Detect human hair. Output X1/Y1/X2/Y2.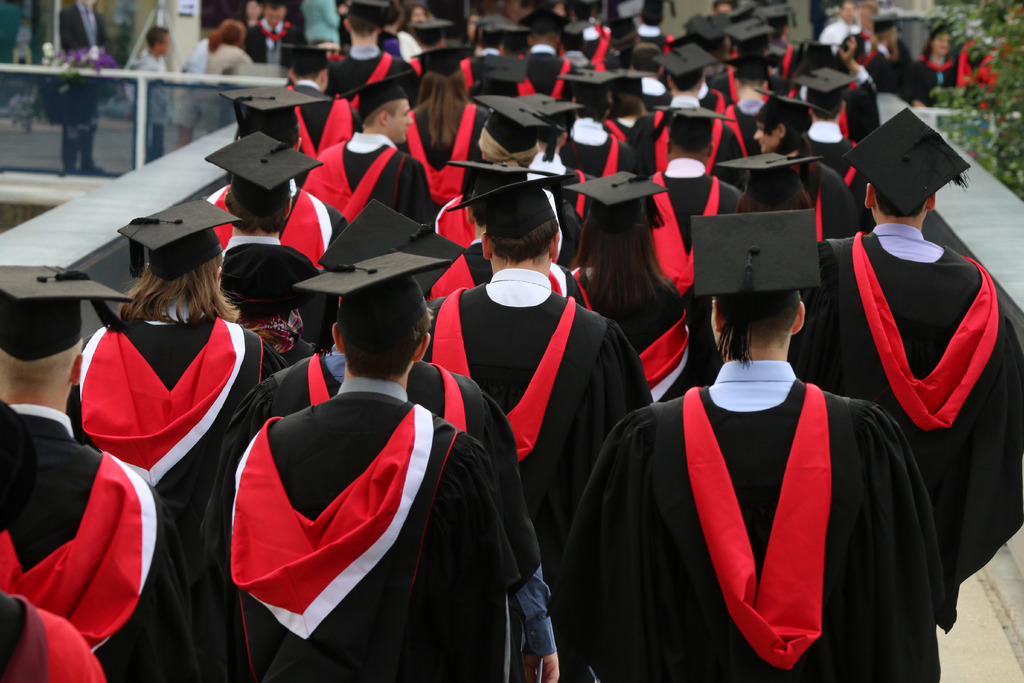
292/70/317/78.
